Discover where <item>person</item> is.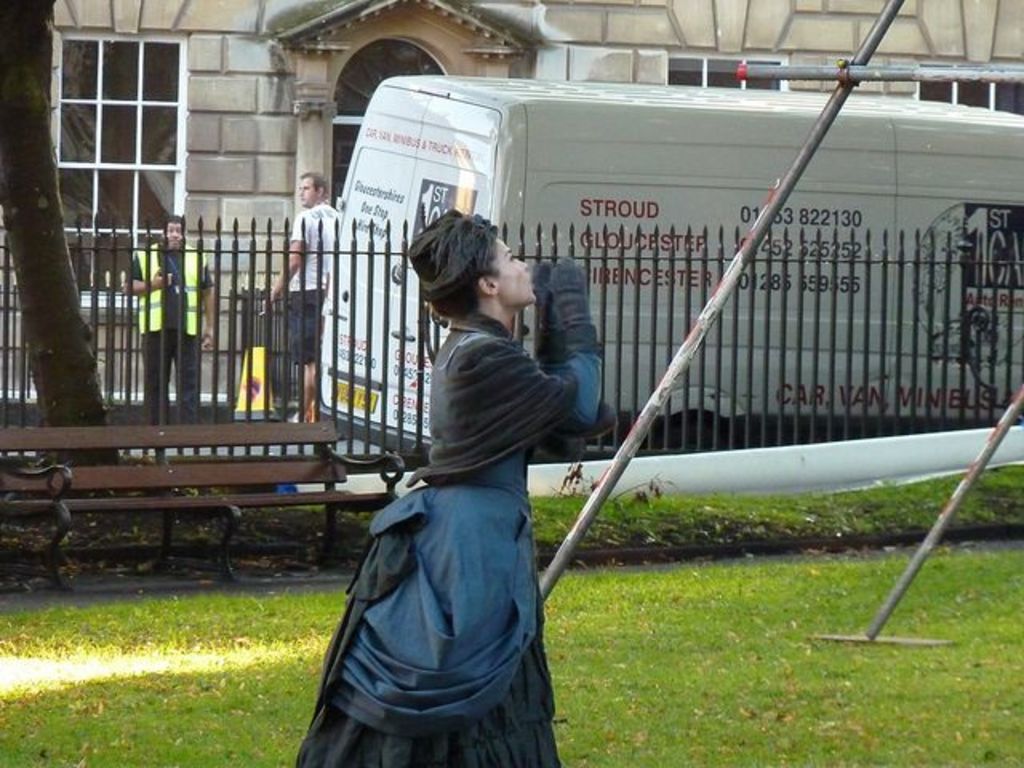
Discovered at bbox(250, 171, 336, 427).
